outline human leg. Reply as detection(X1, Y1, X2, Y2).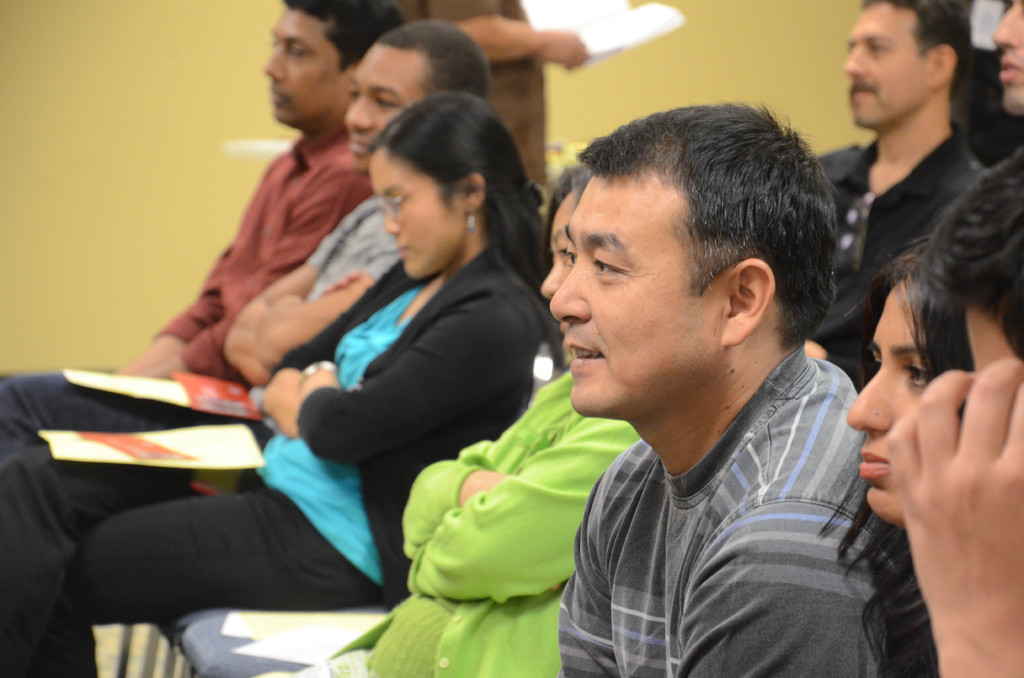
detection(74, 471, 367, 638).
